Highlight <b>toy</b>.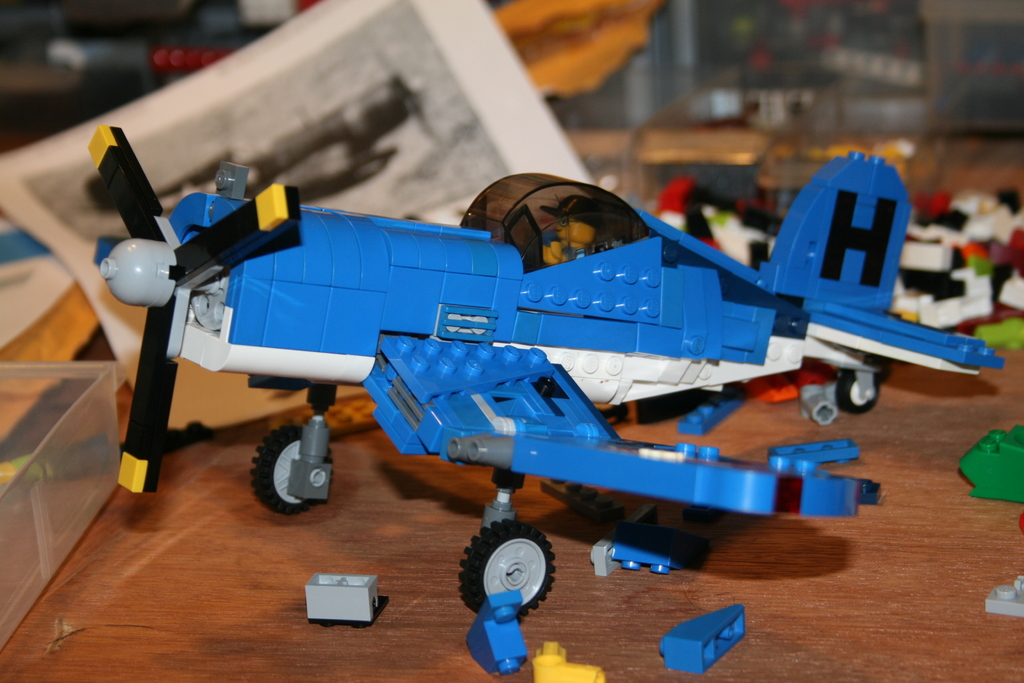
Highlighted region: <bbox>534, 640, 608, 682</bbox>.
